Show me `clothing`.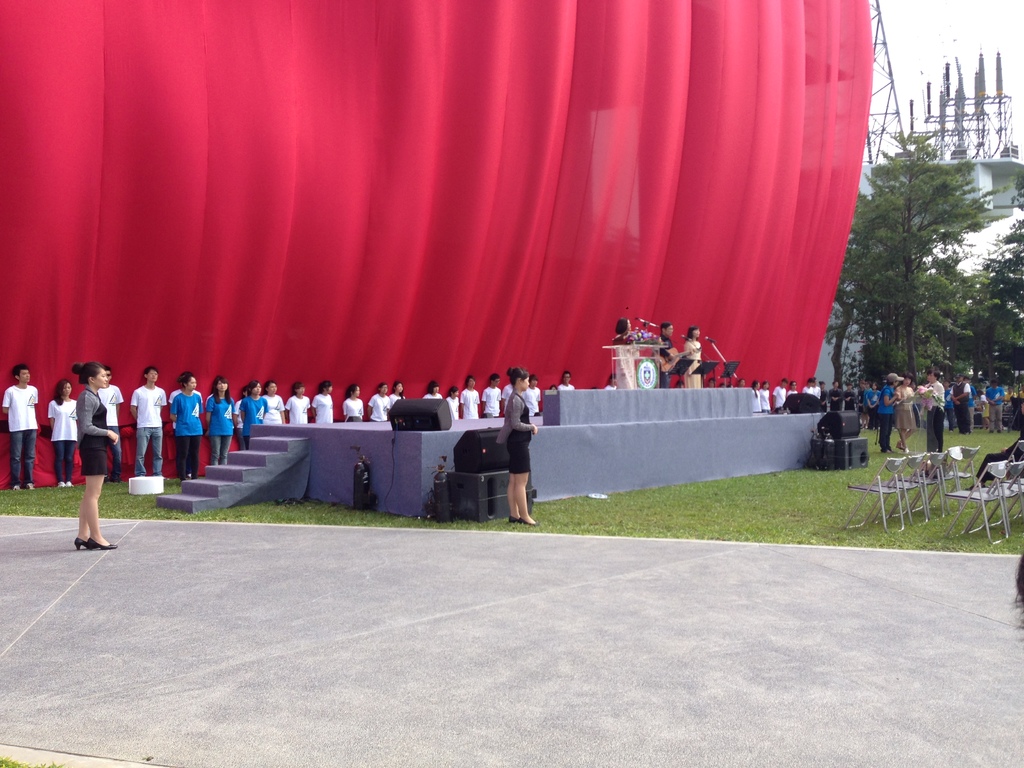
`clothing` is here: bbox=[173, 388, 206, 480].
